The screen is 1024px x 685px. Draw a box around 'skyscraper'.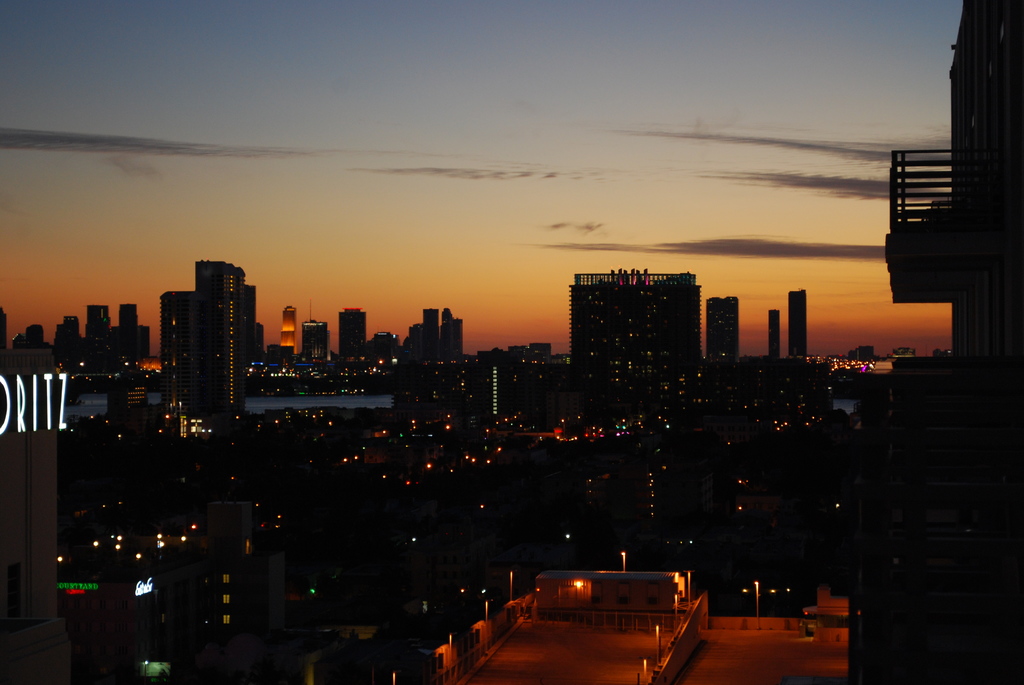
<bbox>0, 302, 70, 684</bbox>.
